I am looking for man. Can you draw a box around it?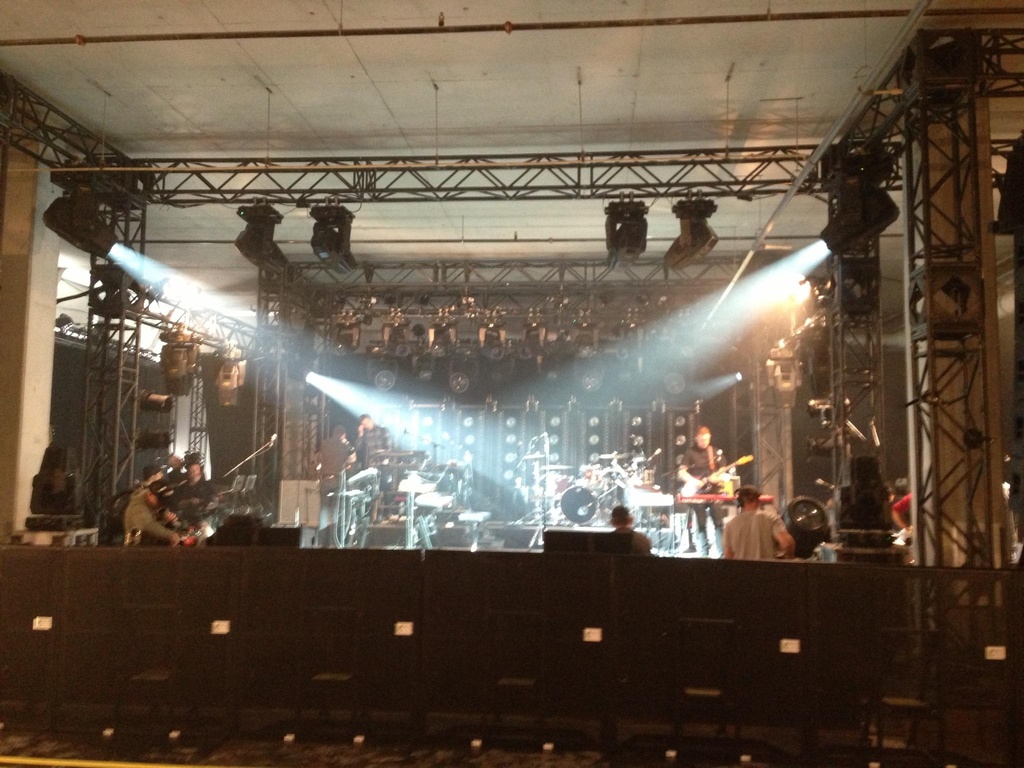
Sure, the bounding box is bbox=(124, 460, 193, 542).
